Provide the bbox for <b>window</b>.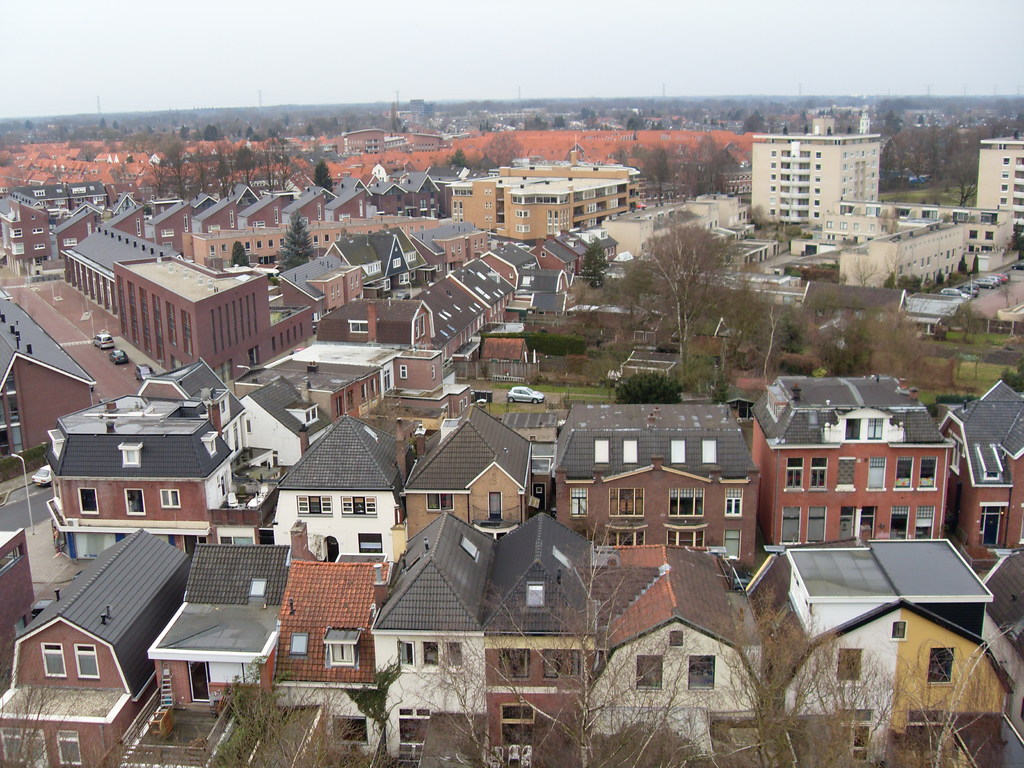
(left=0, top=728, right=49, bottom=767).
